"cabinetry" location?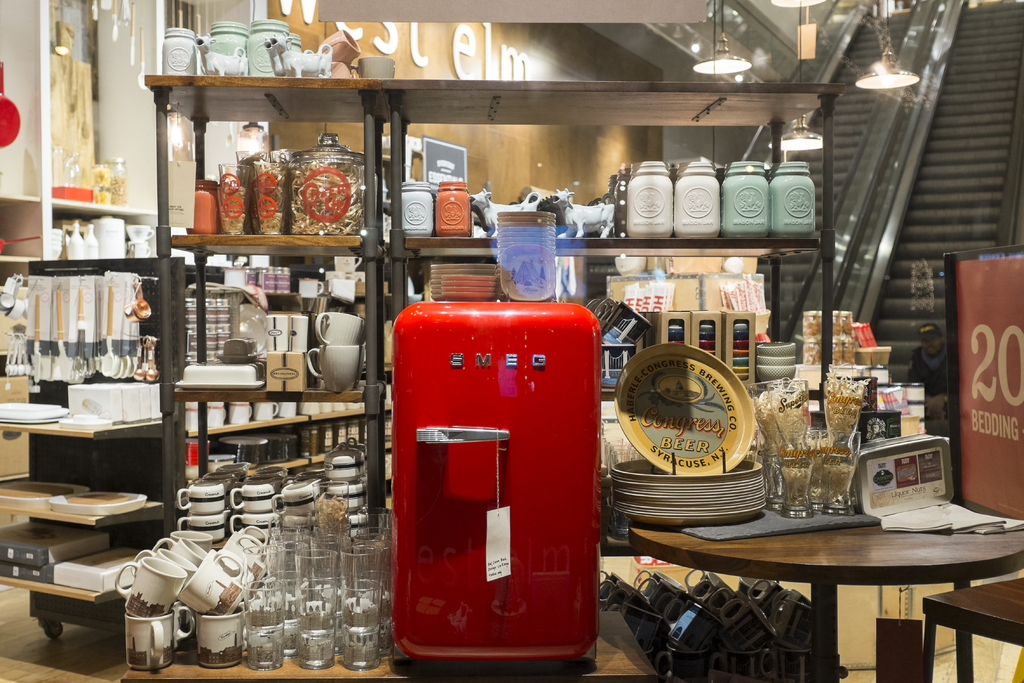
x1=4, y1=404, x2=388, y2=638
